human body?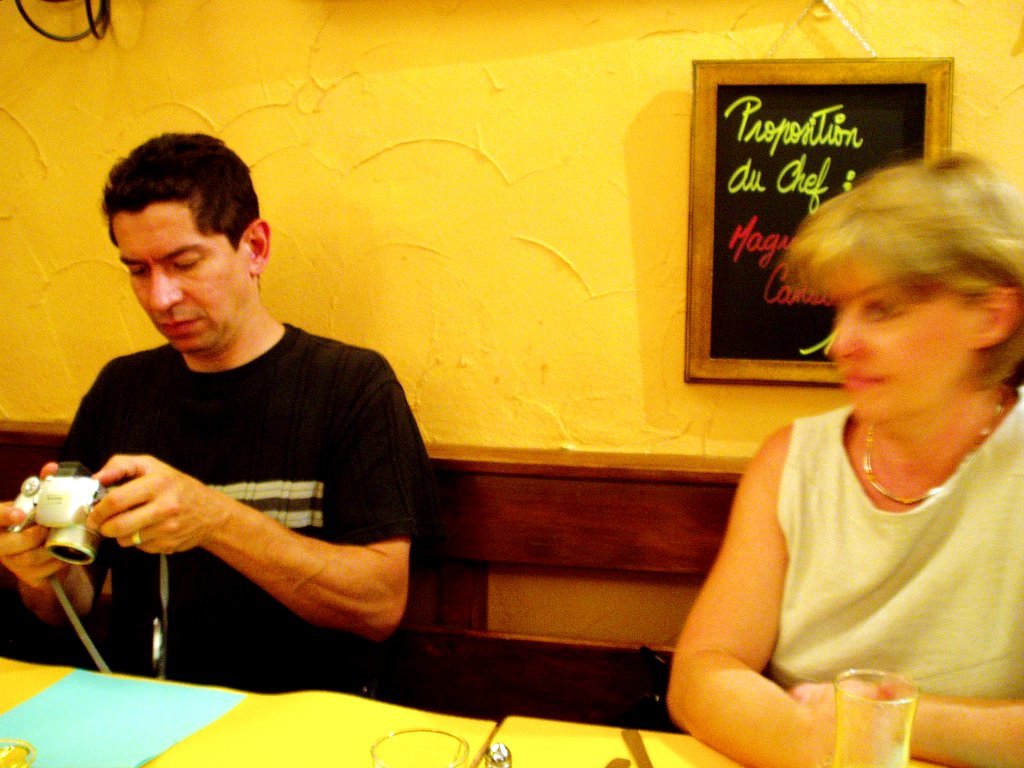
bbox=[656, 152, 1023, 767]
